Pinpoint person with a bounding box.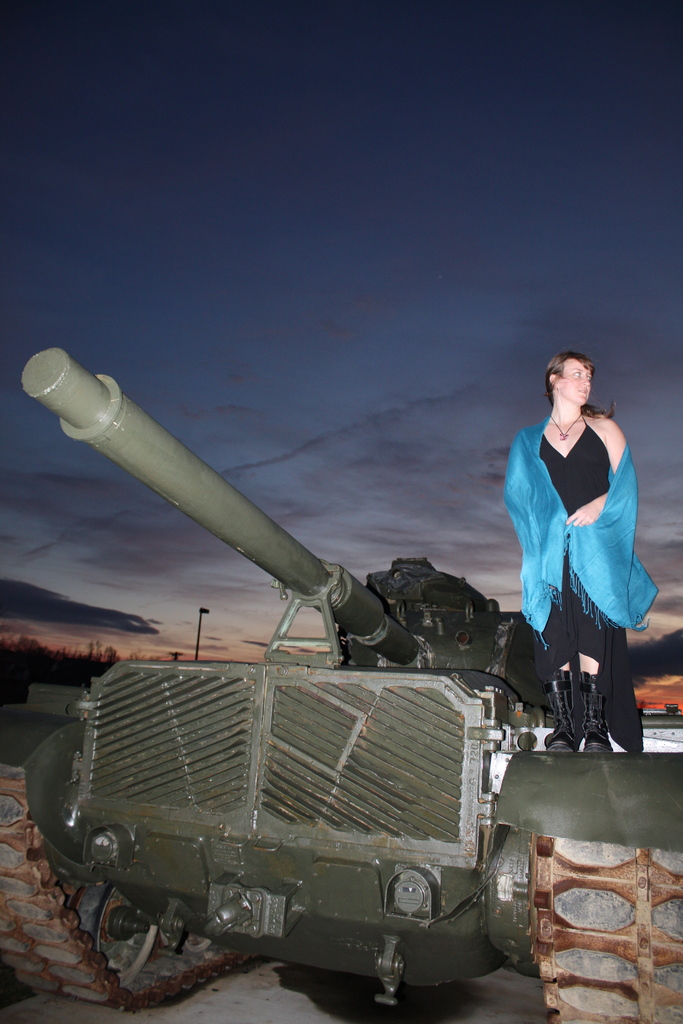
<region>512, 486, 654, 768</region>.
